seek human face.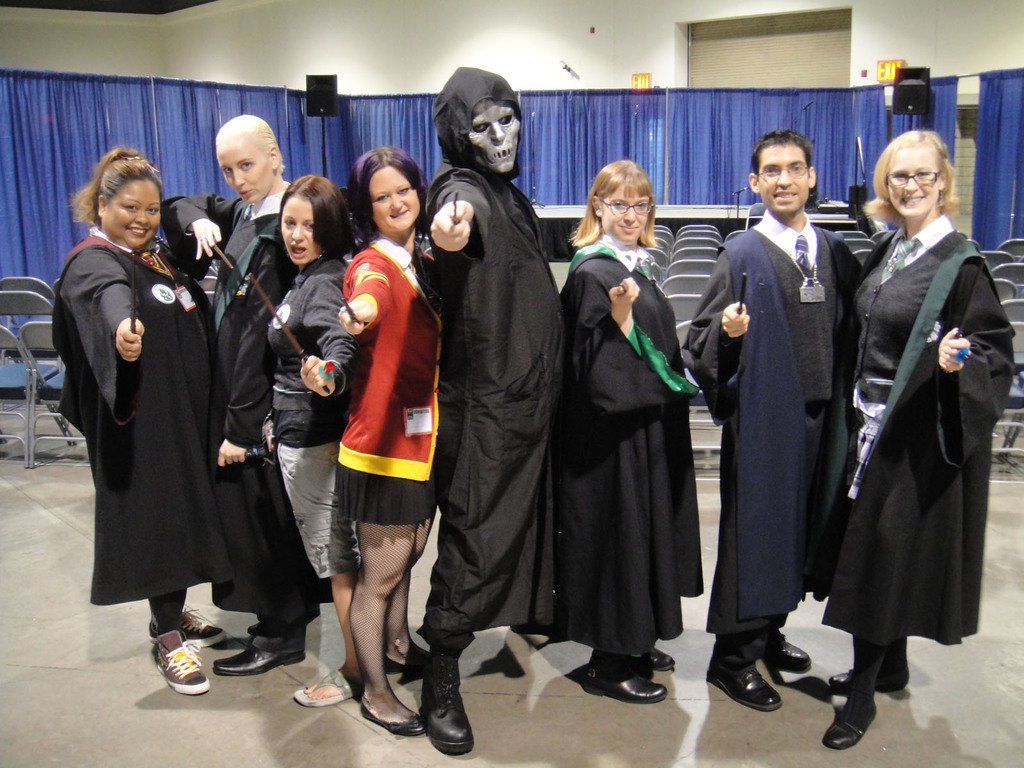
888,150,940,218.
